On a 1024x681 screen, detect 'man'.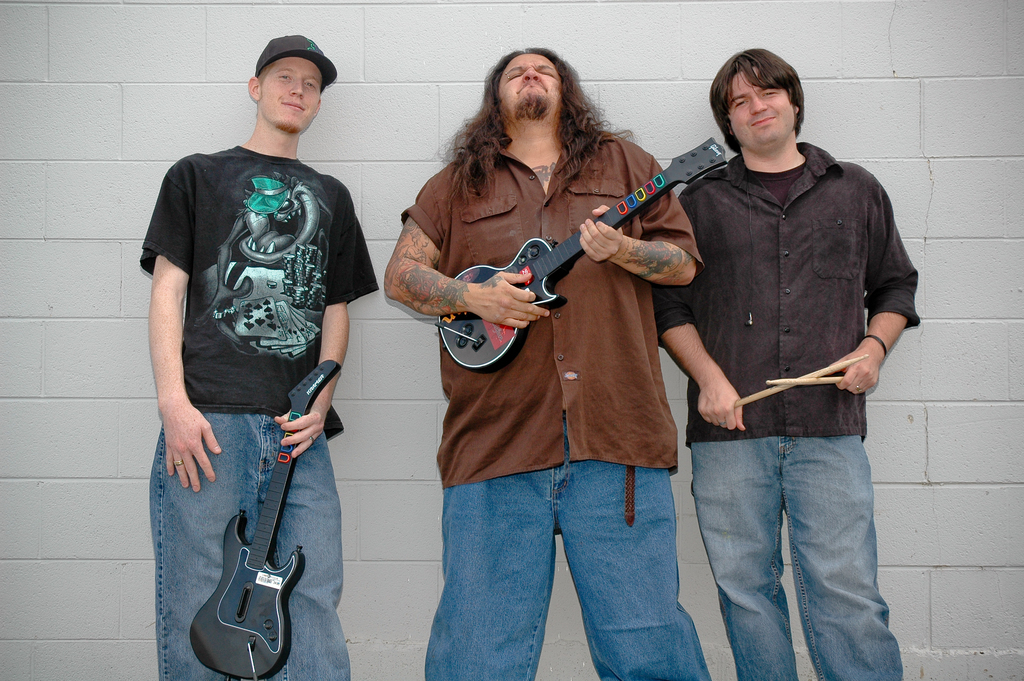
(x1=125, y1=36, x2=369, y2=680).
